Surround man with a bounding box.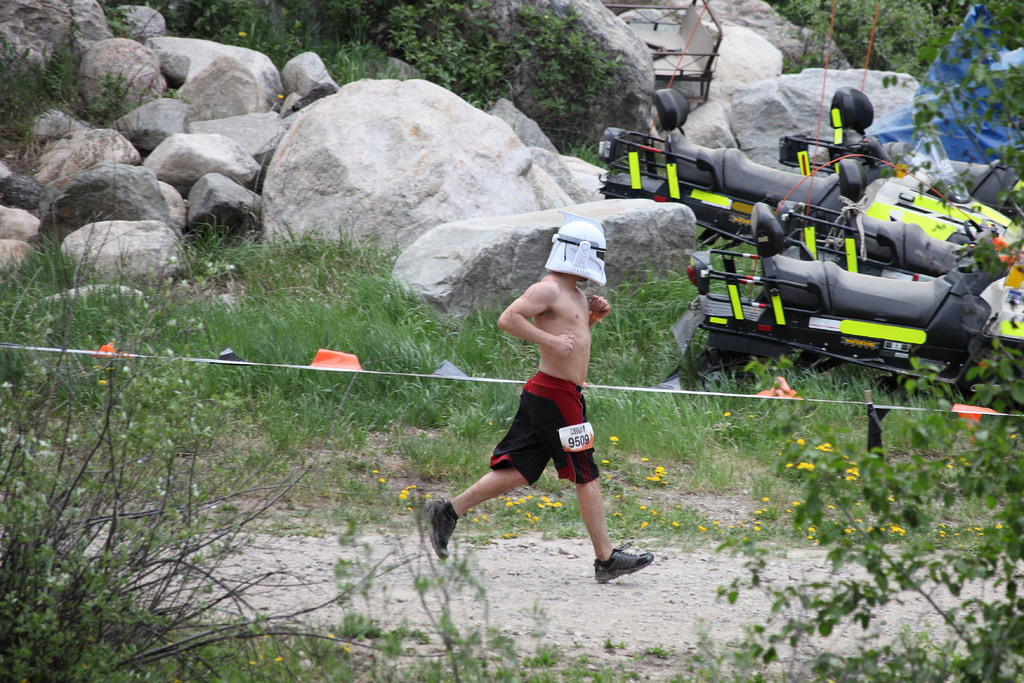
<bbox>450, 251, 635, 573</bbox>.
